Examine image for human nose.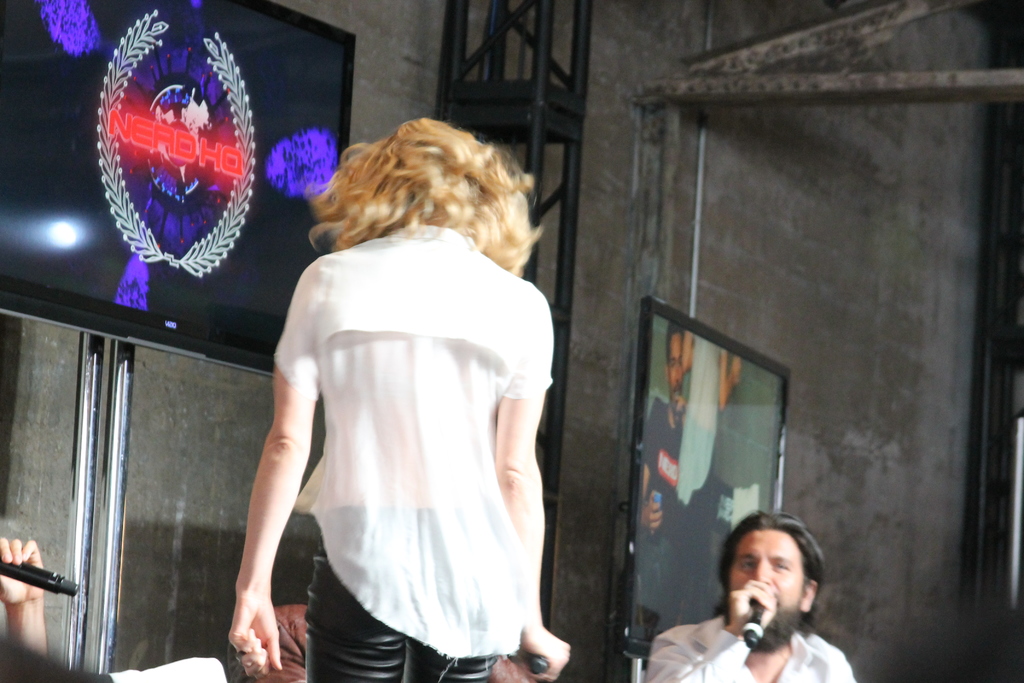
Examination result: pyautogui.locateOnScreen(676, 364, 684, 384).
